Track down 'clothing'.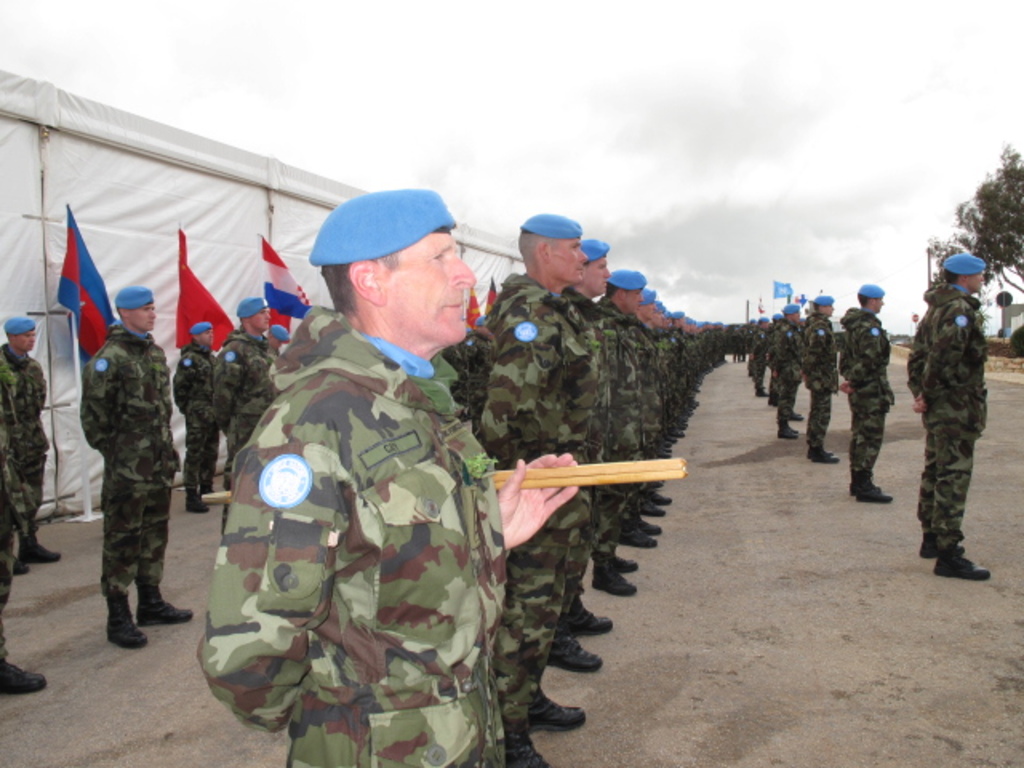
Tracked to box(0, 419, 29, 622).
